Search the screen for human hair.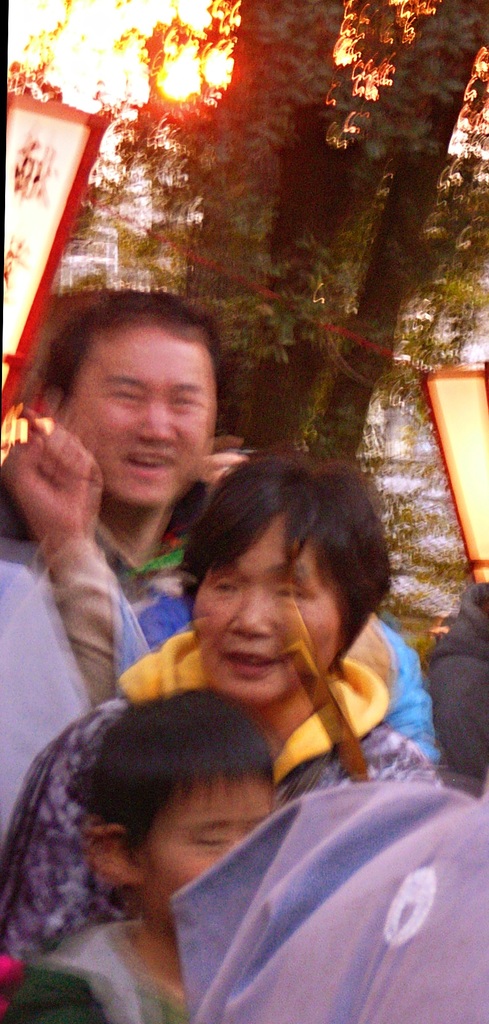
Found at (left=42, top=284, right=223, bottom=410).
